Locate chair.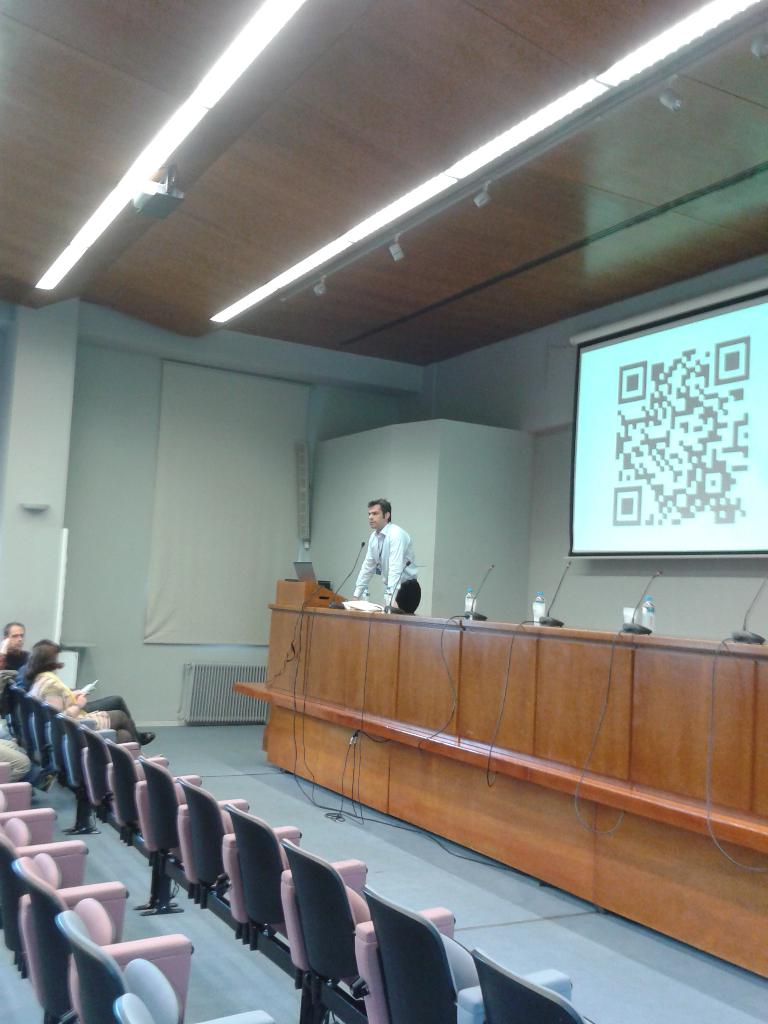
Bounding box: bbox=[109, 740, 205, 910].
